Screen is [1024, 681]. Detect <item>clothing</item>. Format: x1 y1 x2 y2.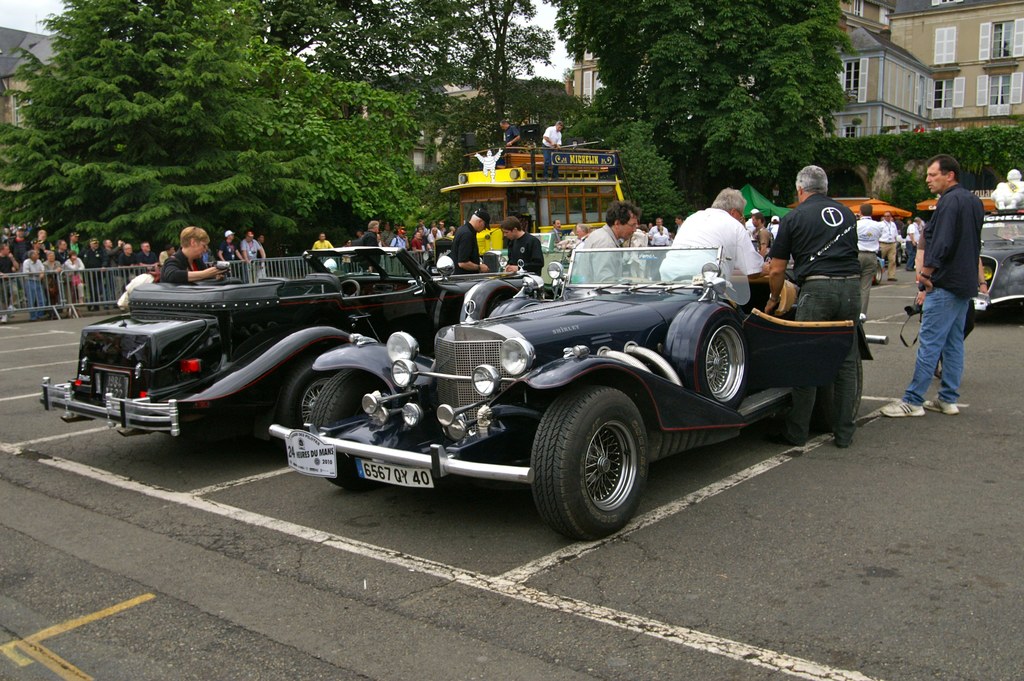
45 256 63 296.
